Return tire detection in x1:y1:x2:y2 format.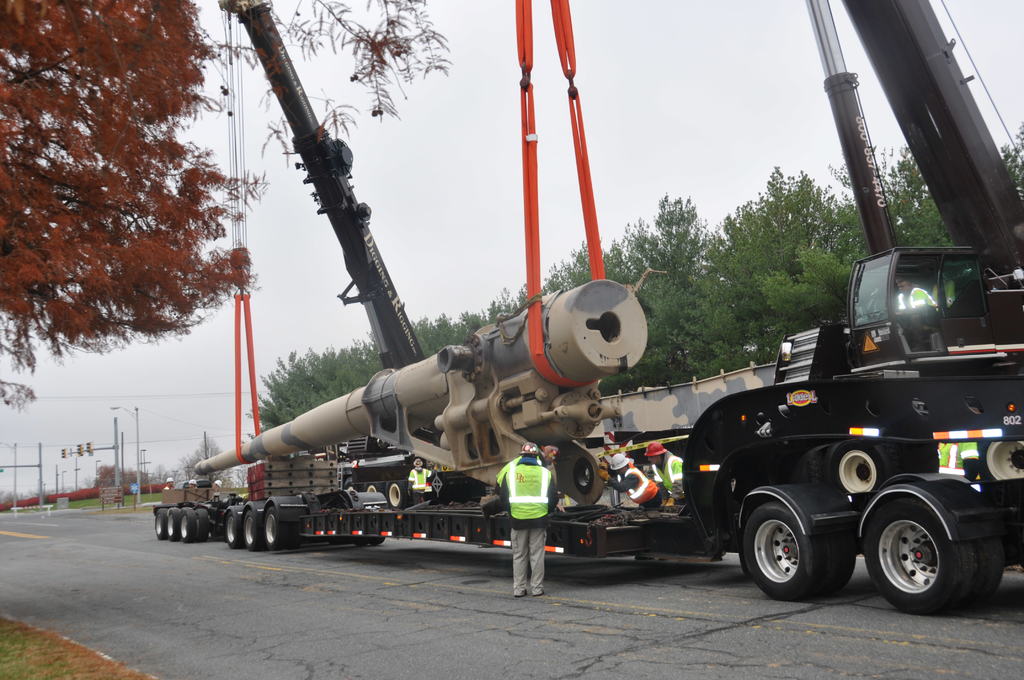
353:535:366:545.
